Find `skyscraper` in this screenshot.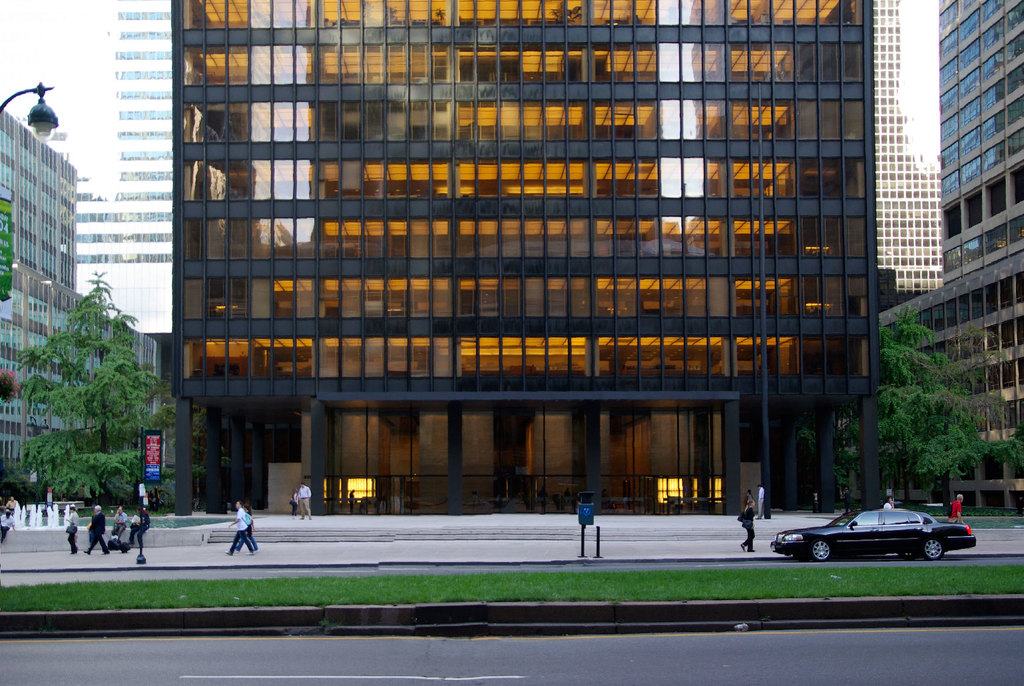
The bounding box for `skyscraper` is detection(29, 4, 181, 340).
